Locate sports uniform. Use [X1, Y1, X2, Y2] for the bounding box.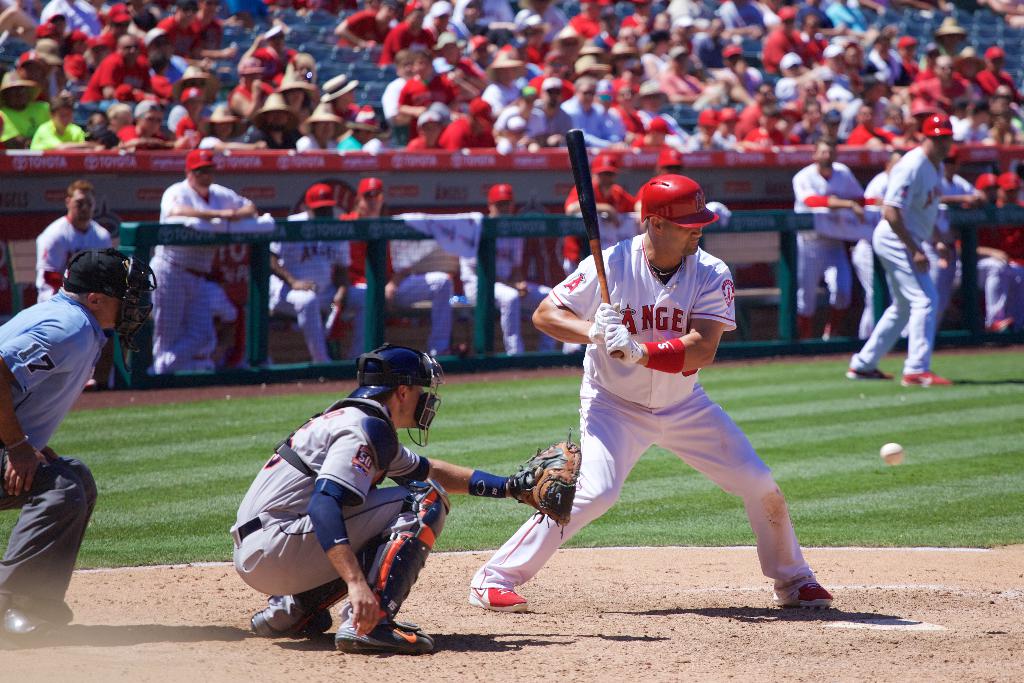
[266, 184, 369, 365].
